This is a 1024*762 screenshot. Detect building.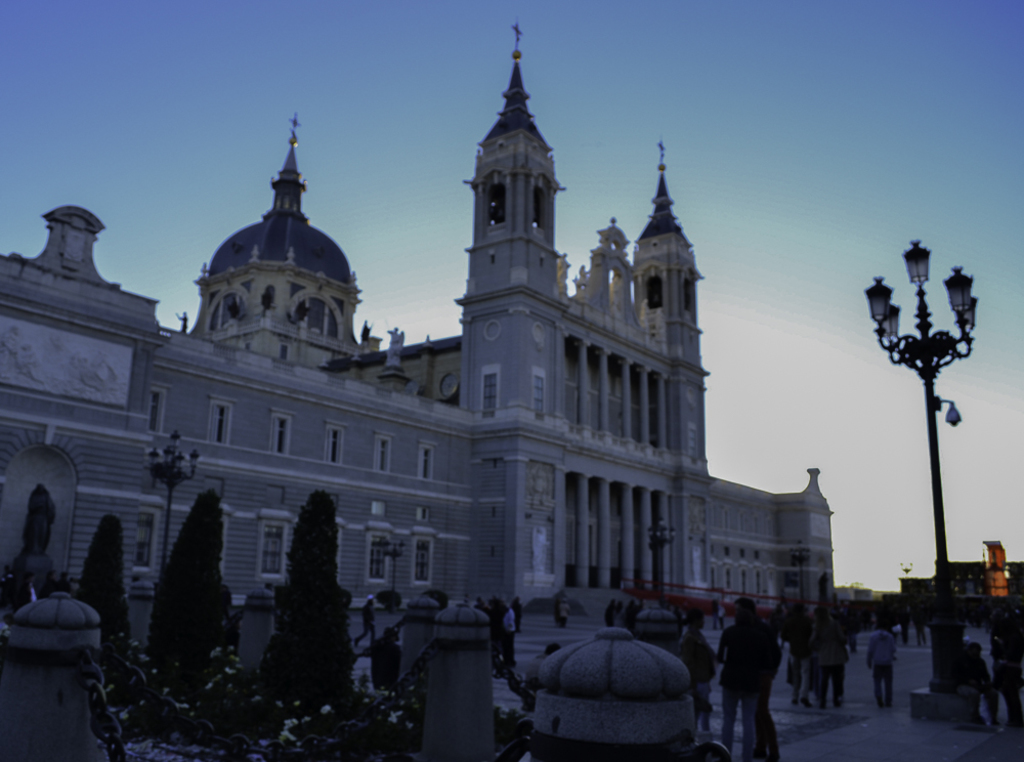
[0, 16, 838, 616].
